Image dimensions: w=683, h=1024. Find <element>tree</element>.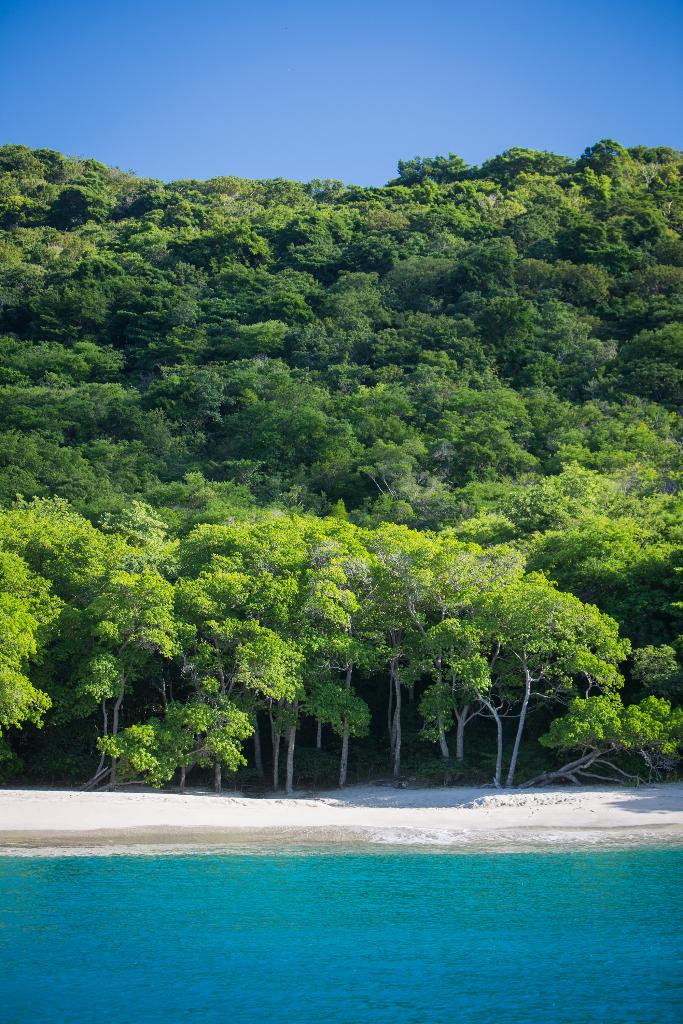
region(429, 152, 461, 184).
